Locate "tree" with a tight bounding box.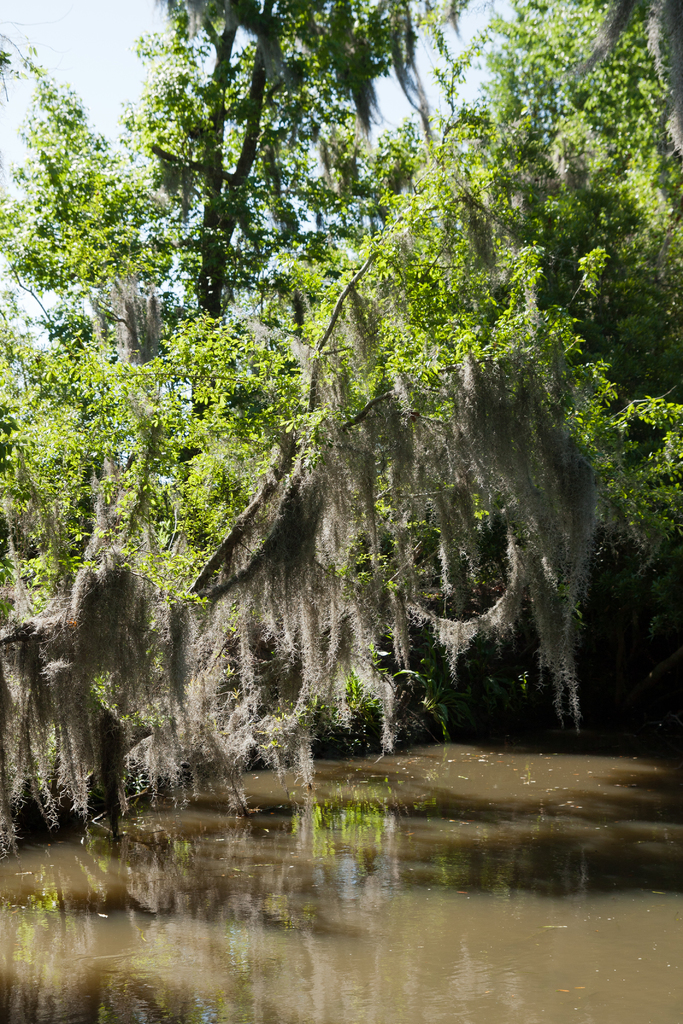
crop(104, 12, 409, 383).
